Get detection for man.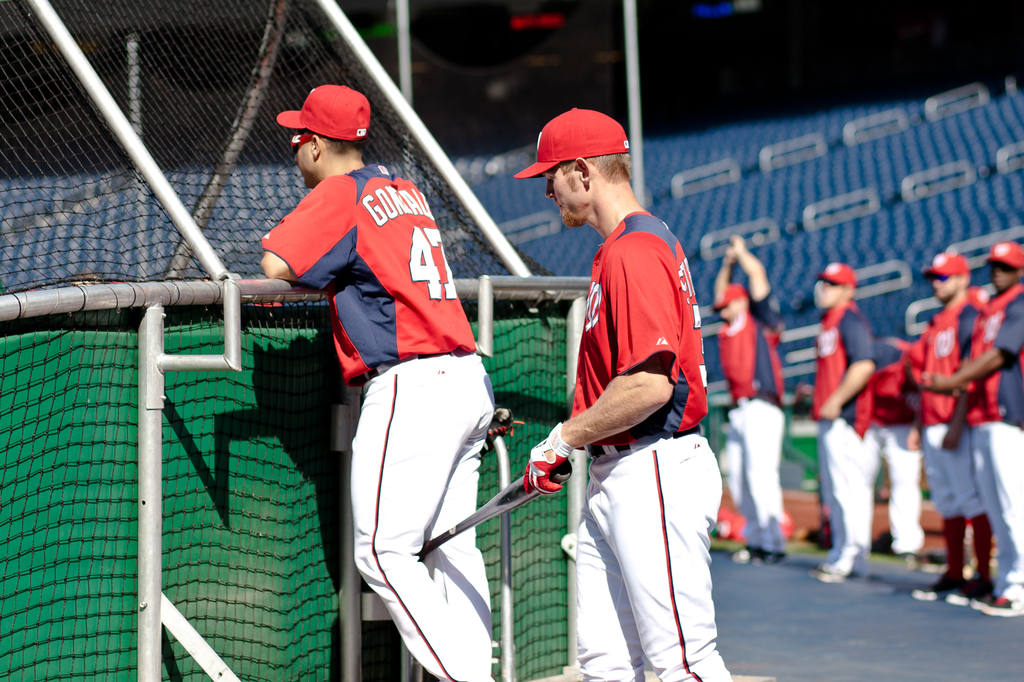
Detection: [left=964, top=237, right=1023, bottom=616].
